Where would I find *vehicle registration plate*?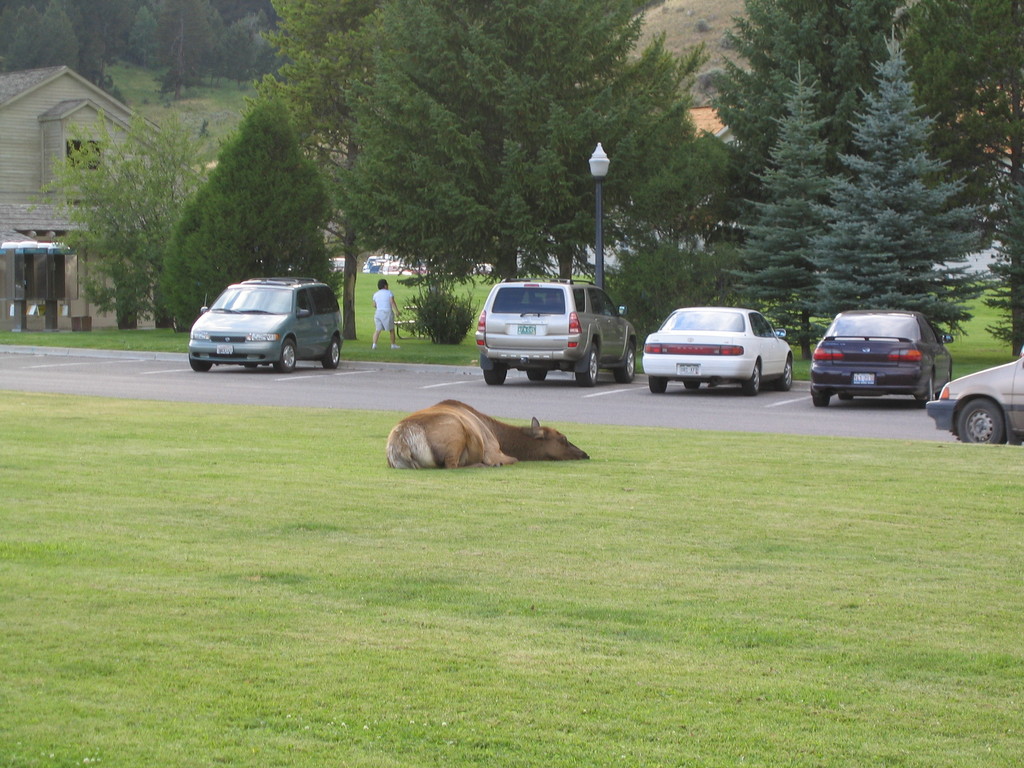
At {"left": 216, "top": 344, "right": 231, "bottom": 354}.
